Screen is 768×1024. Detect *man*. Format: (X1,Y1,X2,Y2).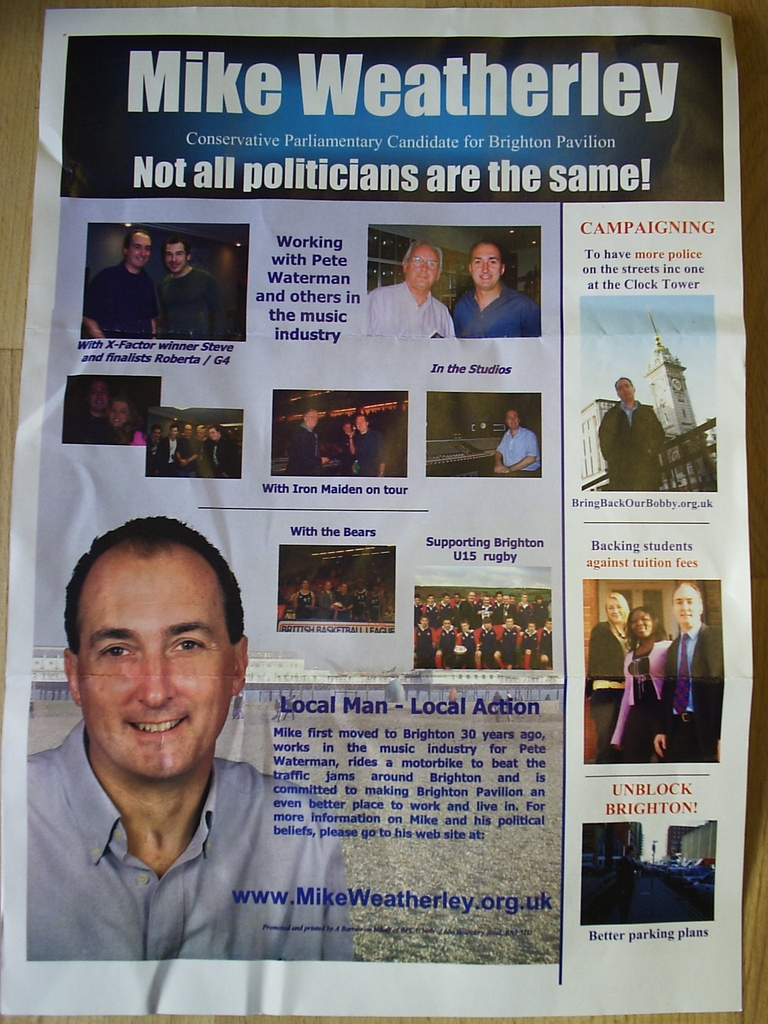
(205,422,241,476).
